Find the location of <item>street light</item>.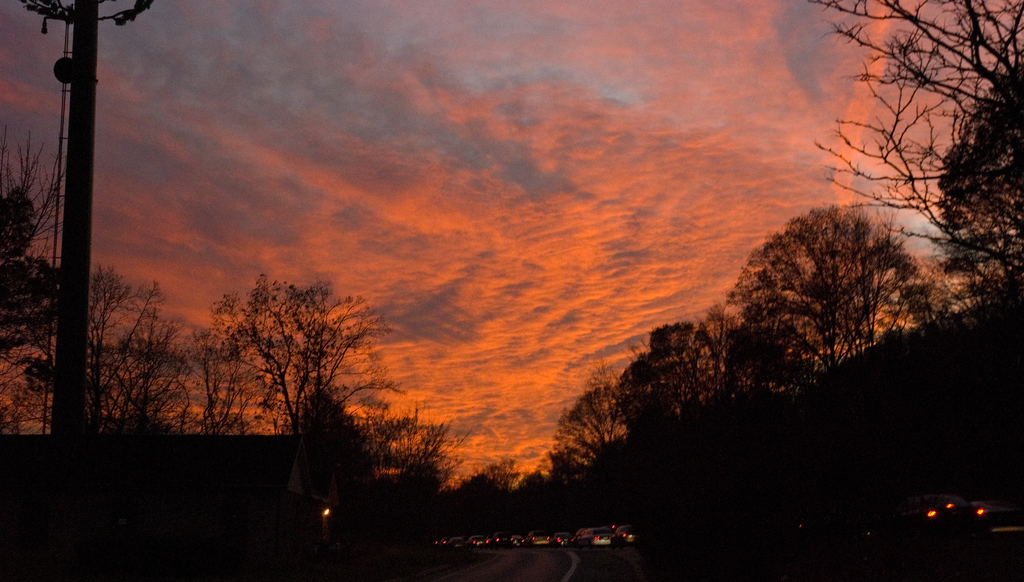
Location: [12, 0, 155, 459].
